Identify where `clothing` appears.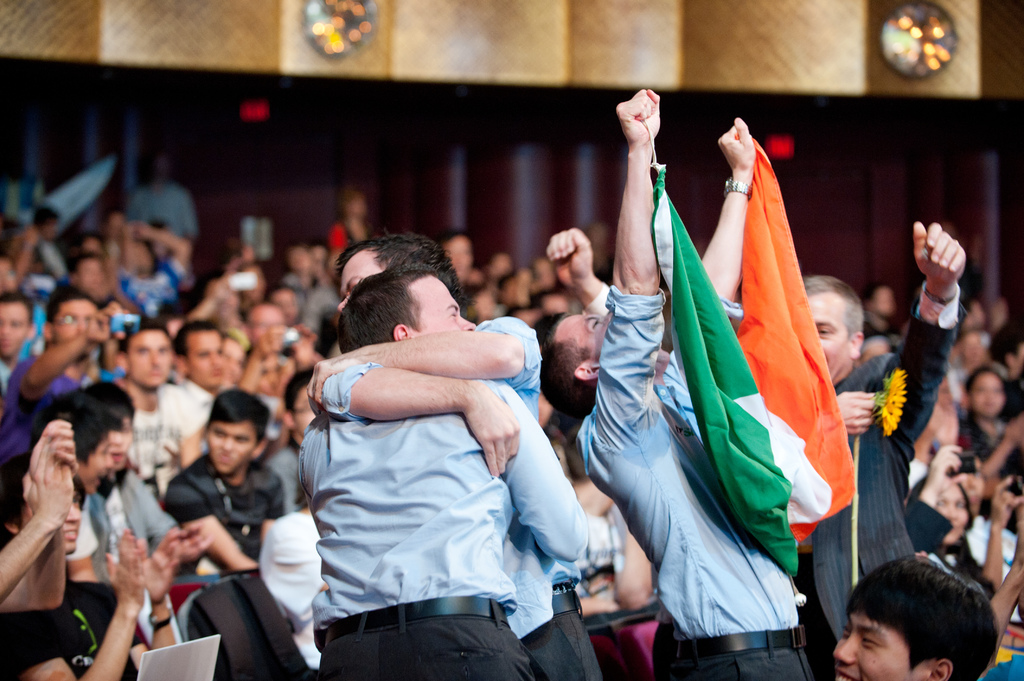
Appears at x1=168, y1=452, x2=291, y2=547.
